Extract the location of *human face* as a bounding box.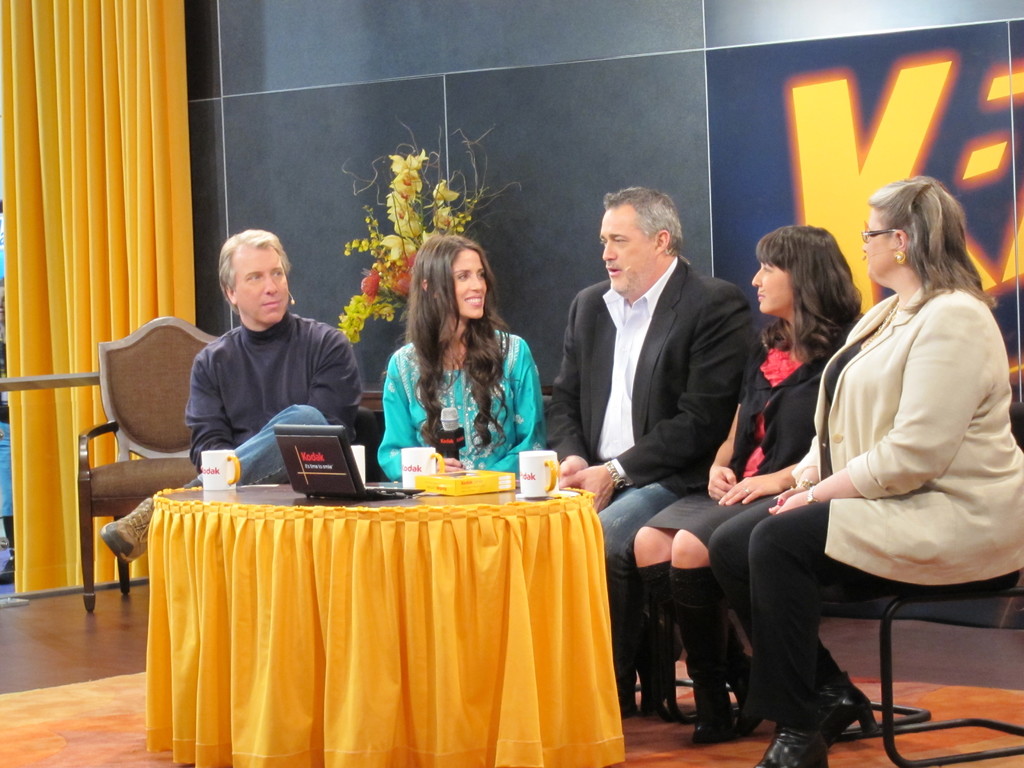
453:252:489:319.
